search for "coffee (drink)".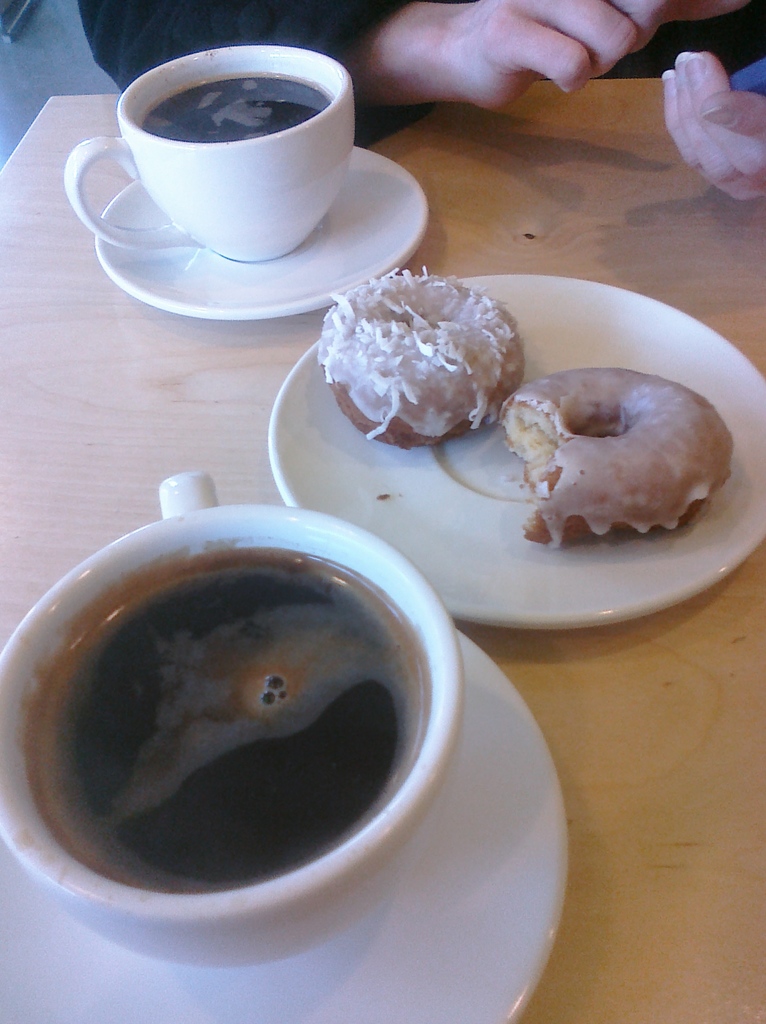
Found at left=29, top=548, right=432, bottom=891.
